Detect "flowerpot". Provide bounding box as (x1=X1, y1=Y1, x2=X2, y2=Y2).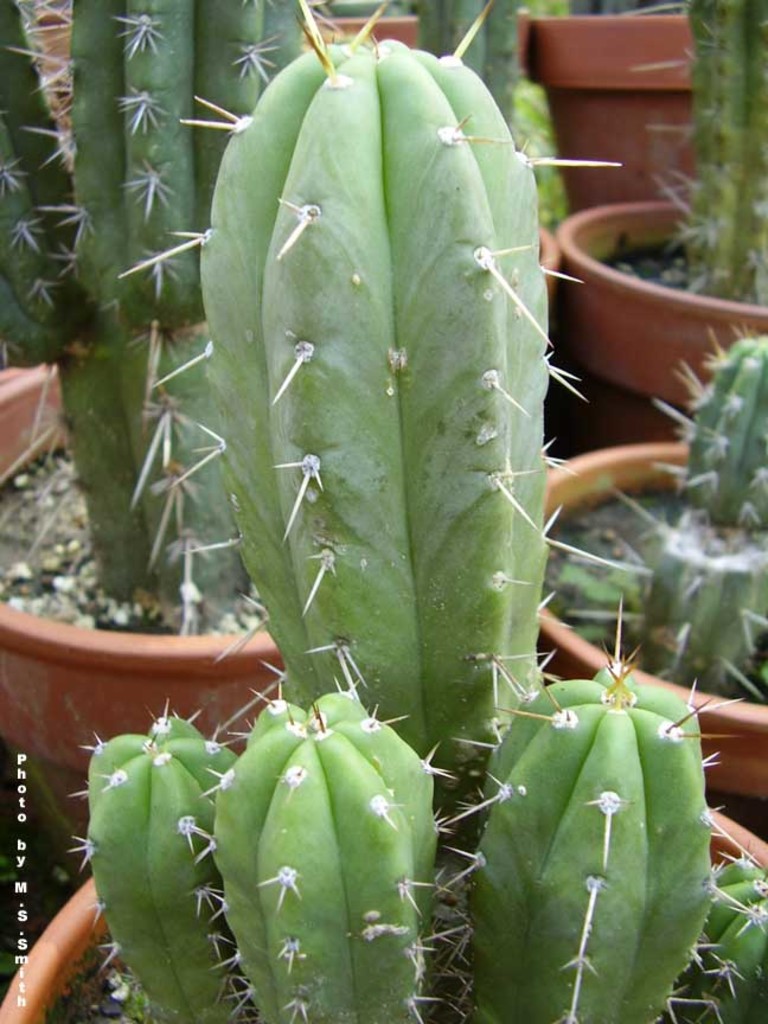
(x1=531, y1=435, x2=767, y2=826).
